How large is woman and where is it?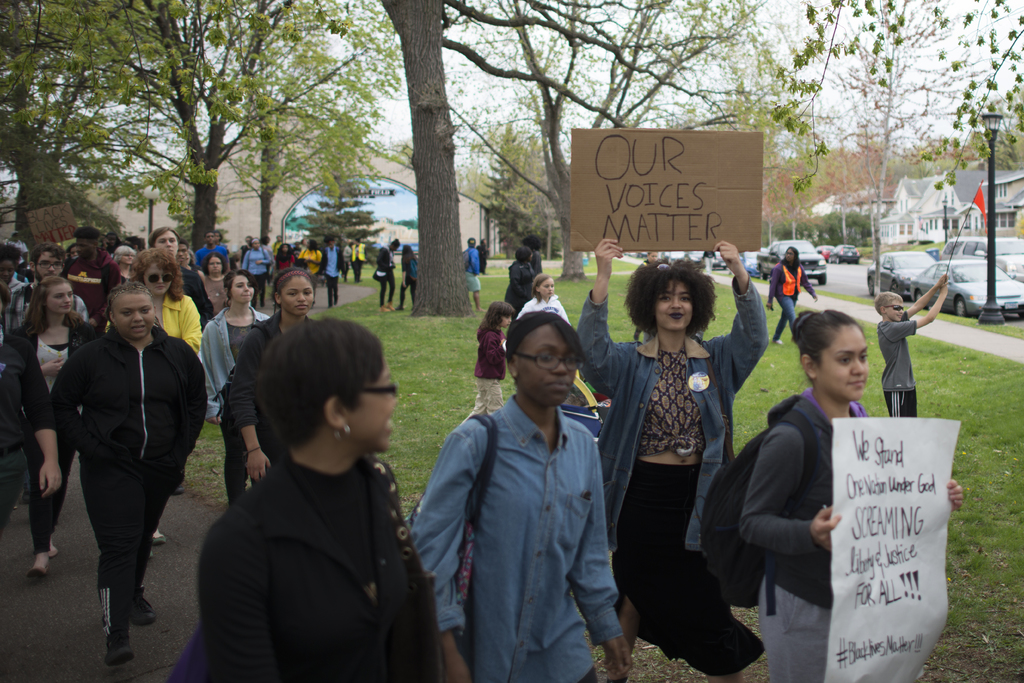
Bounding box: {"x1": 764, "y1": 248, "x2": 819, "y2": 347}.
